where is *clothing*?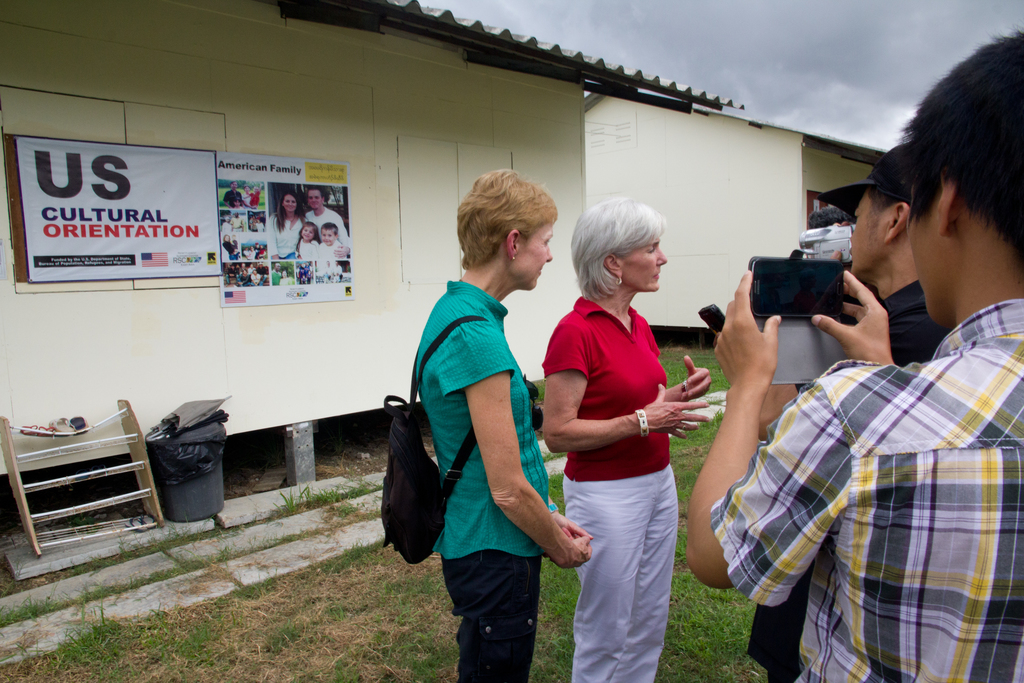
l=239, t=266, r=246, b=278.
